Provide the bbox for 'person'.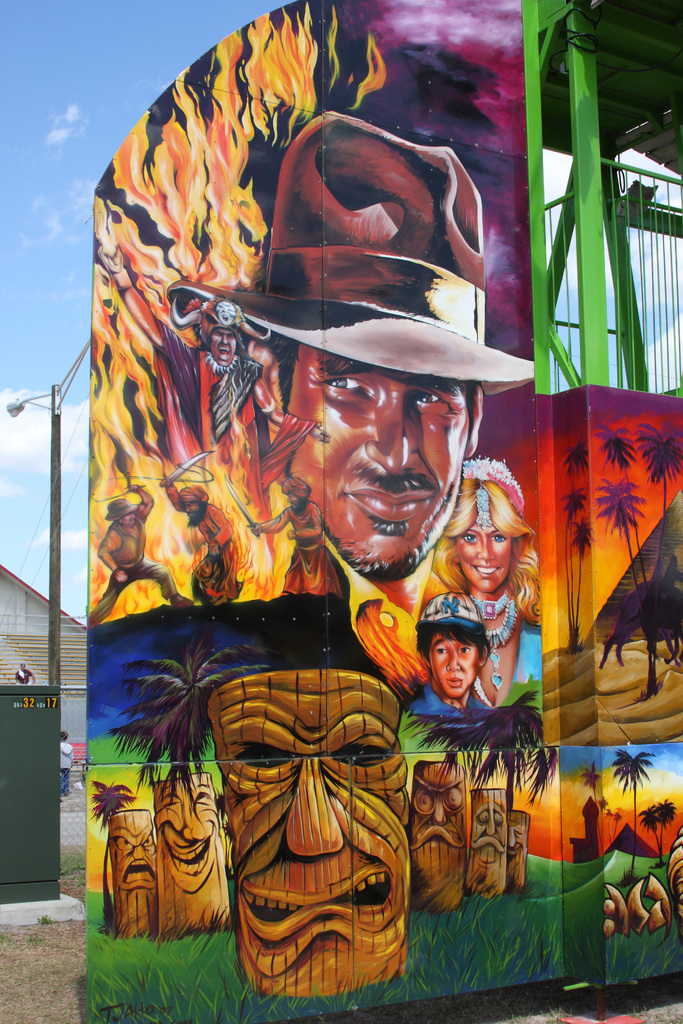
{"left": 406, "top": 771, "right": 459, "bottom": 853}.
